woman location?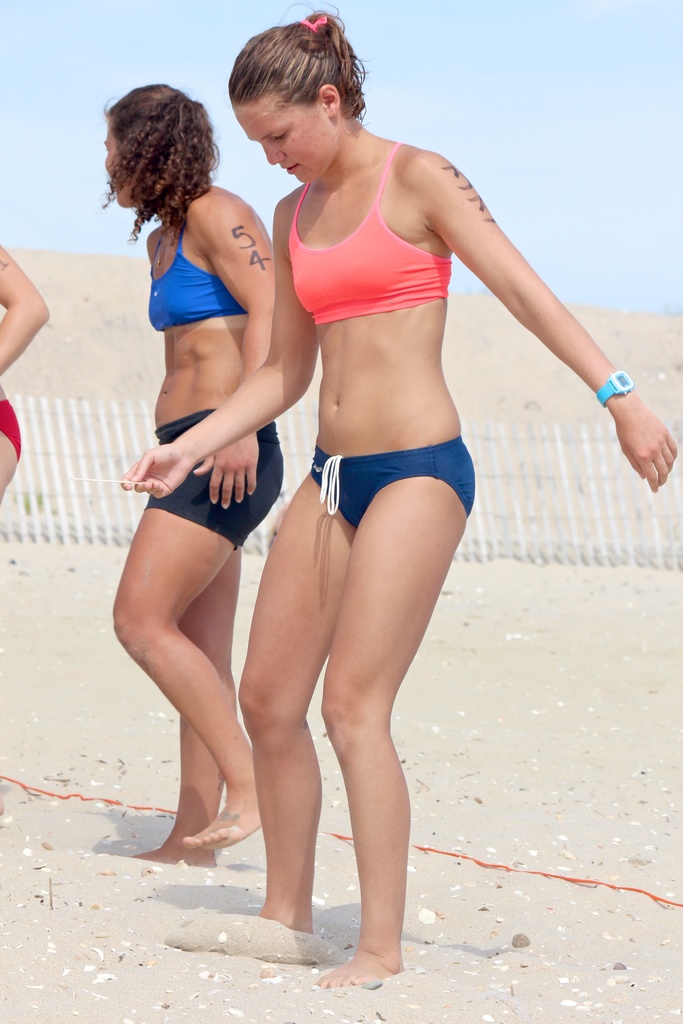
box(124, 11, 679, 988)
